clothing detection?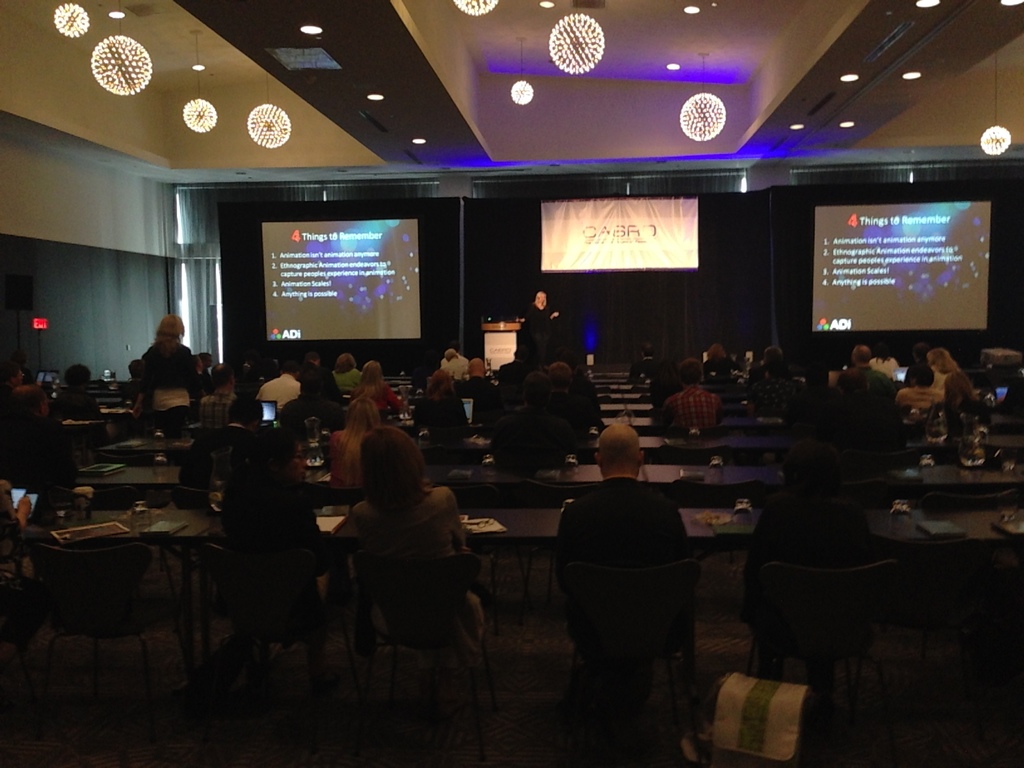
(819,390,904,461)
